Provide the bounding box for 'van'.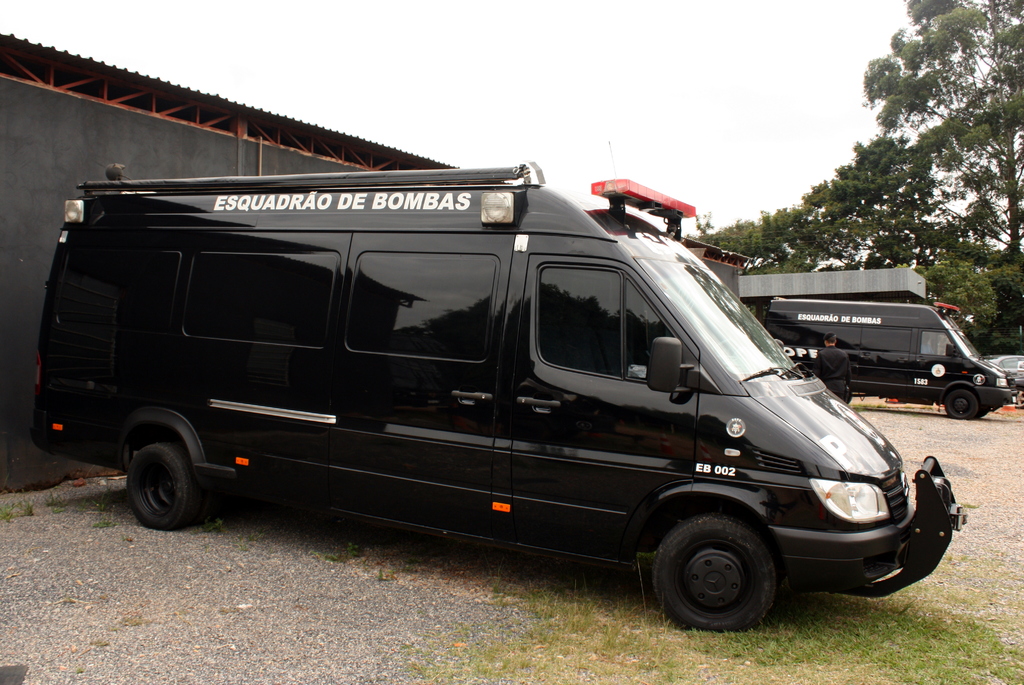
detection(26, 138, 971, 634).
